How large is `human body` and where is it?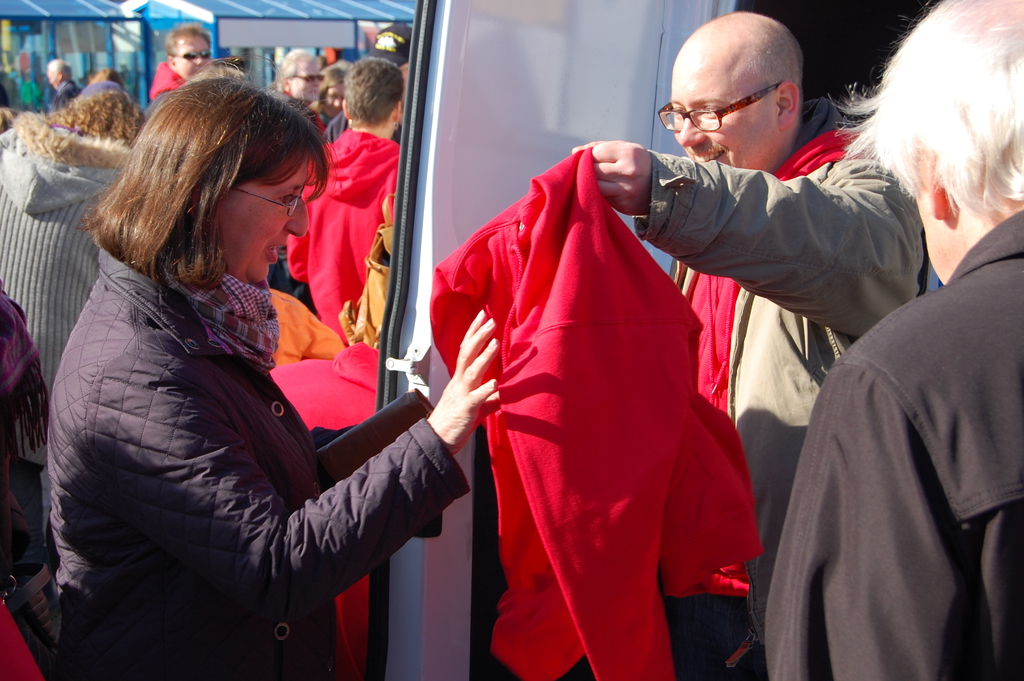
Bounding box: <region>47, 80, 435, 668</region>.
